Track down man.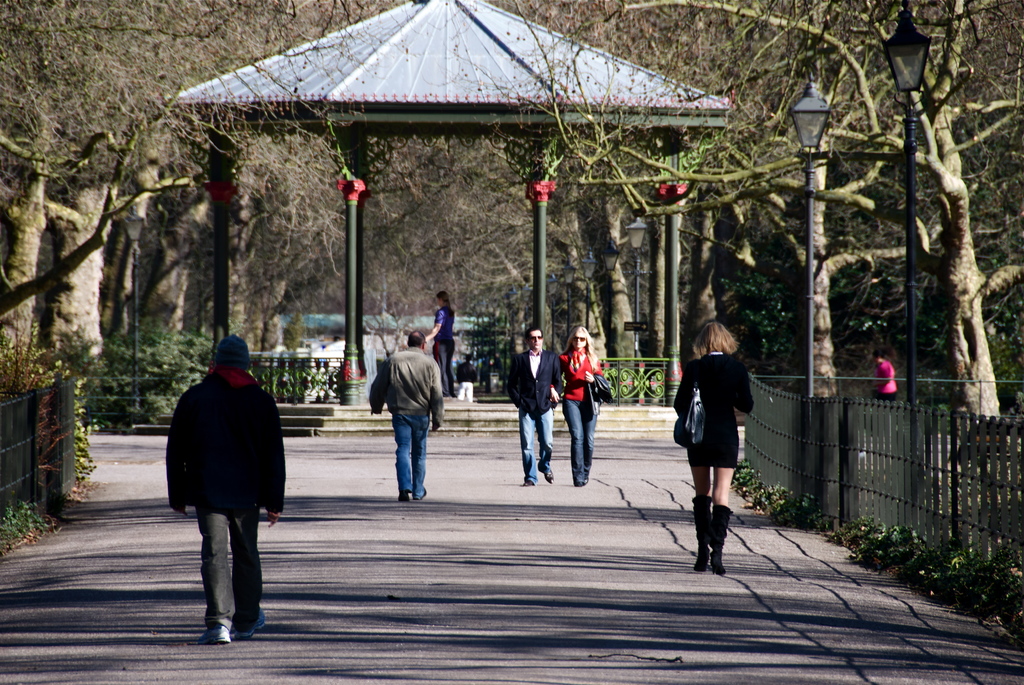
Tracked to detection(159, 336, 285, 636).
